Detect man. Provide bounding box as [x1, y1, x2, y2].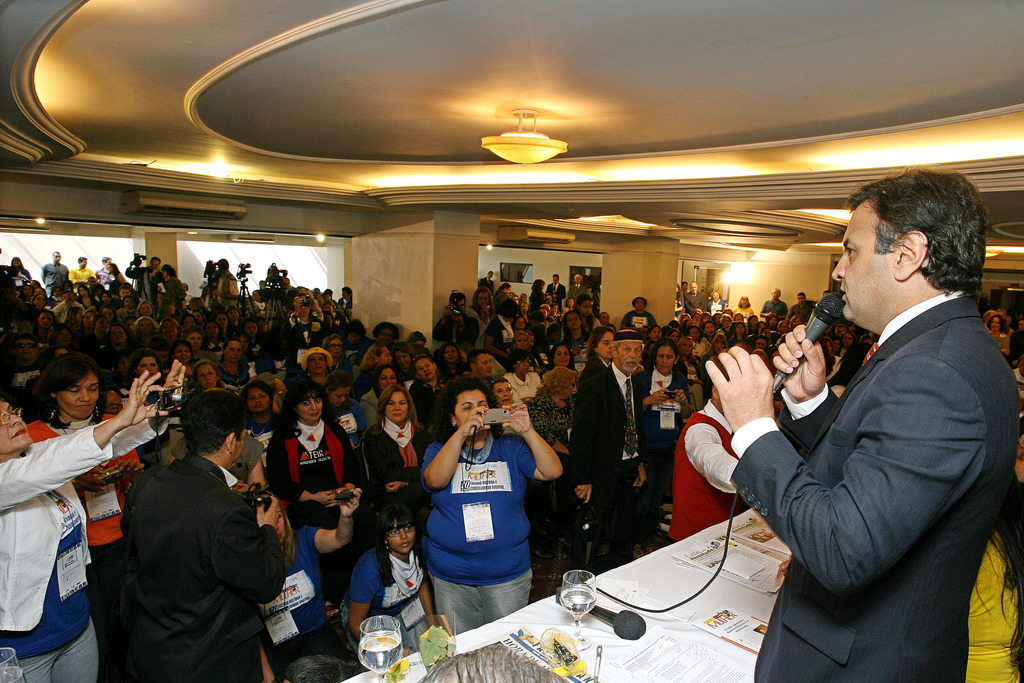
[184, 327, 213, 364].
